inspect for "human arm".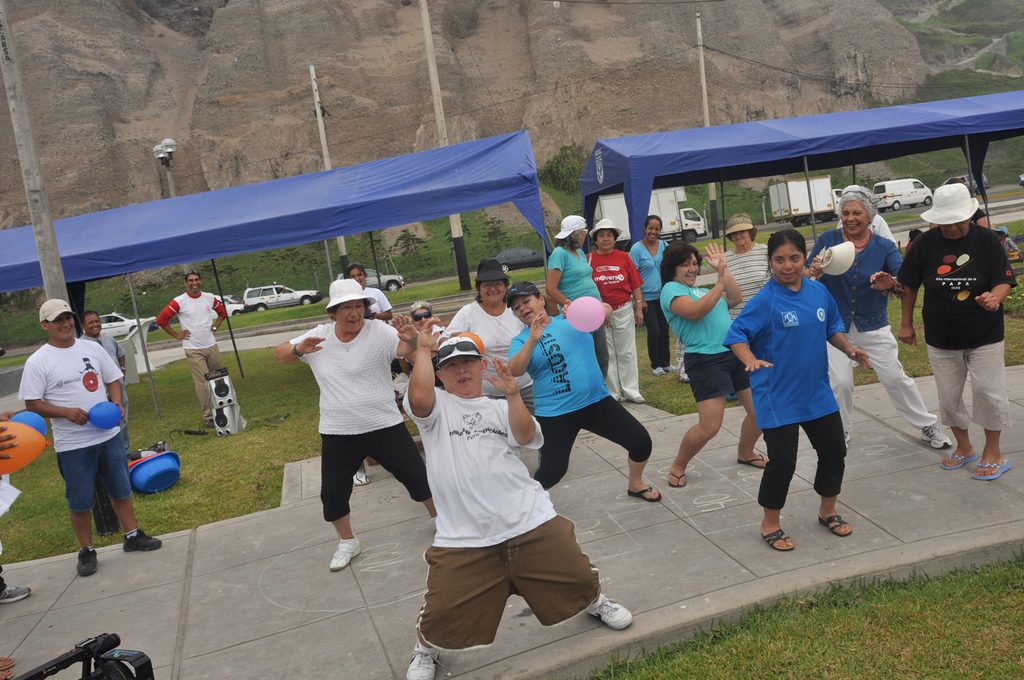
Inspection: region(869, 240, 908, 295).
